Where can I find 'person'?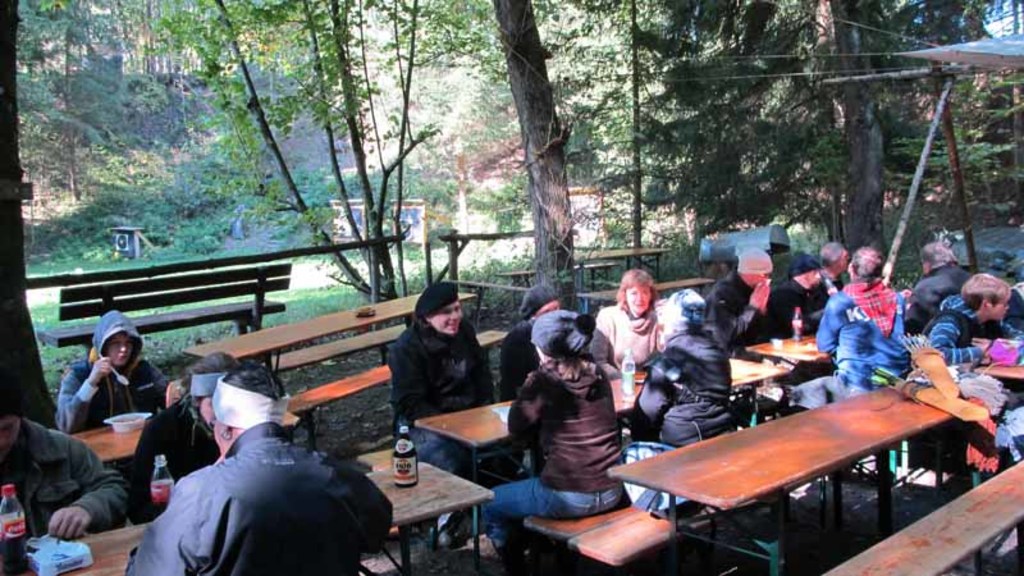
You can find it at bbox(902, 233, 969, 343).
